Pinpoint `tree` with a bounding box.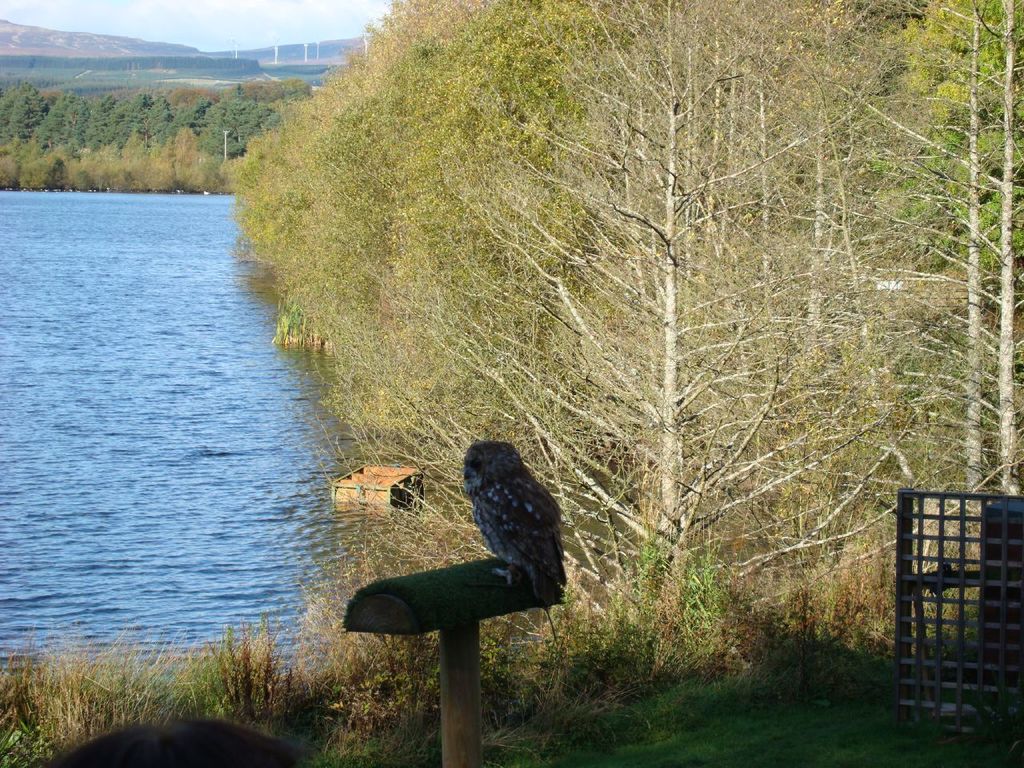
rect(34, 90, 87, 150).
